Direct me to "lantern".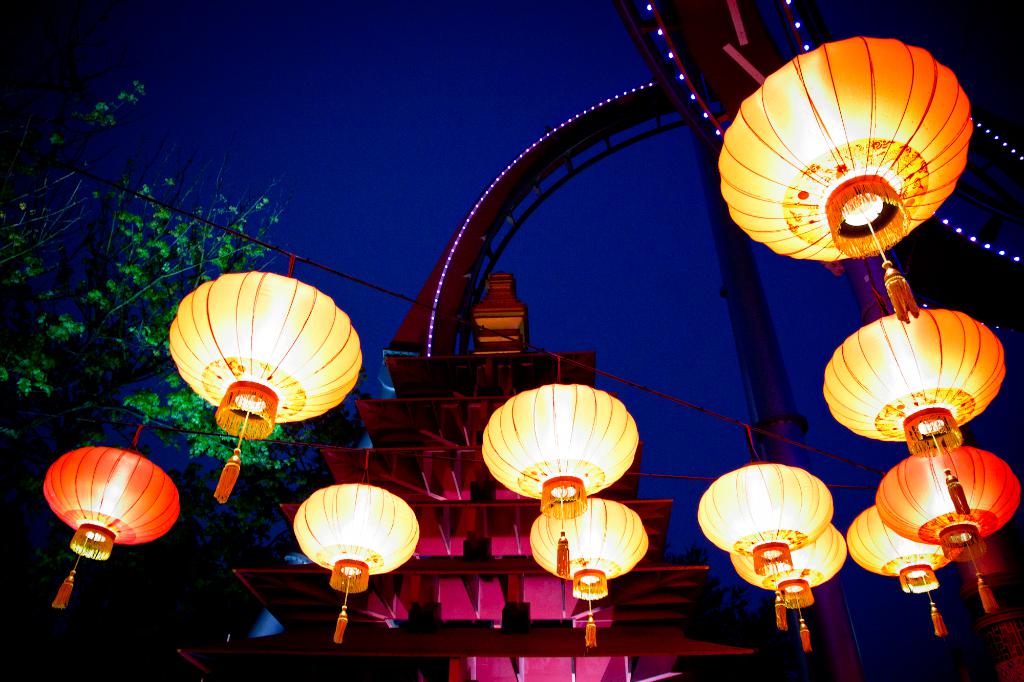
Direction: rect(721, 36, 967, 317).
